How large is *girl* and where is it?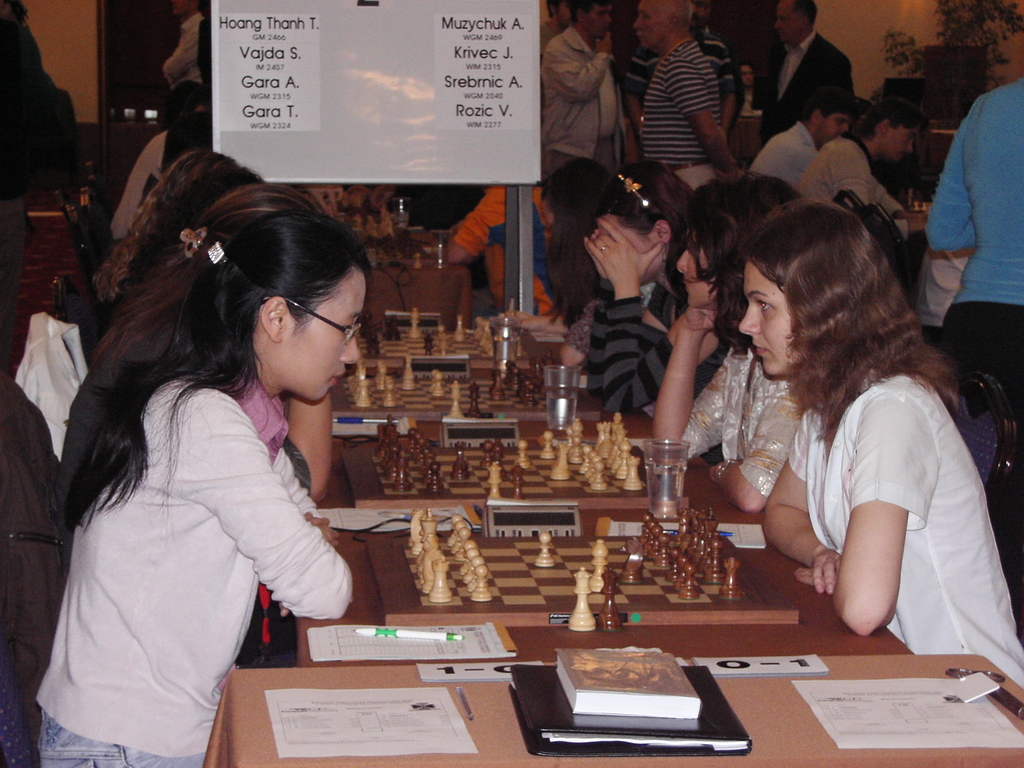
Bounding box: (x1=41, y1=213, x2=351, y2=767).
